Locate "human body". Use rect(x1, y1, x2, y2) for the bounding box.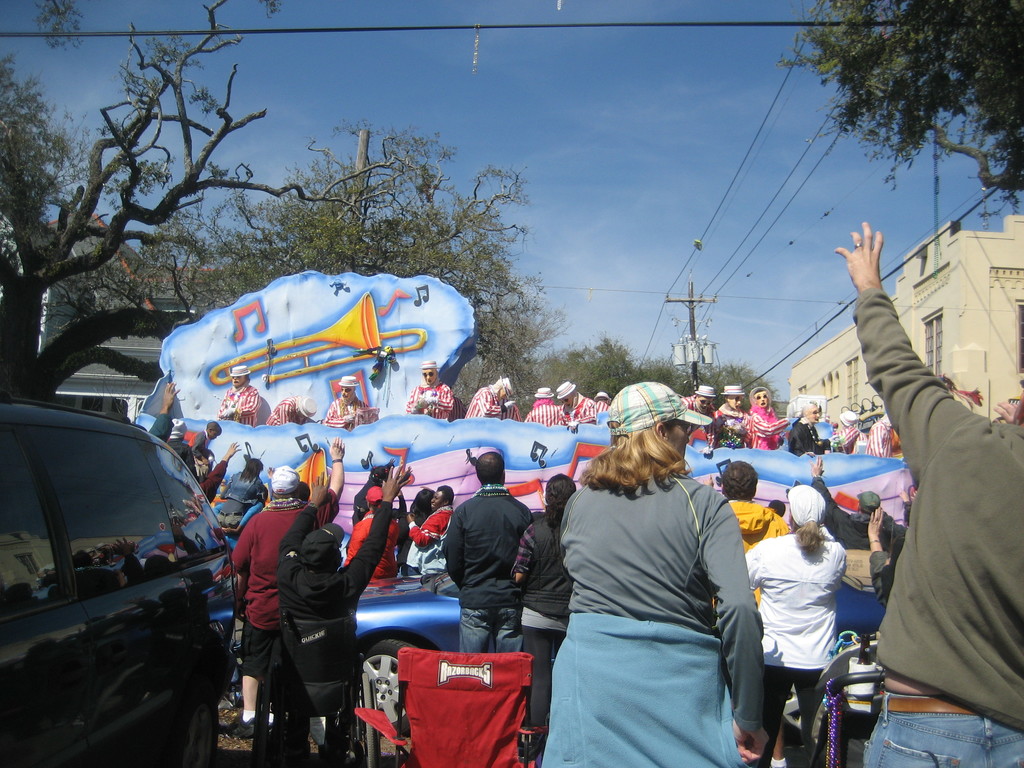
rect(835, 220, 1023, 767).
